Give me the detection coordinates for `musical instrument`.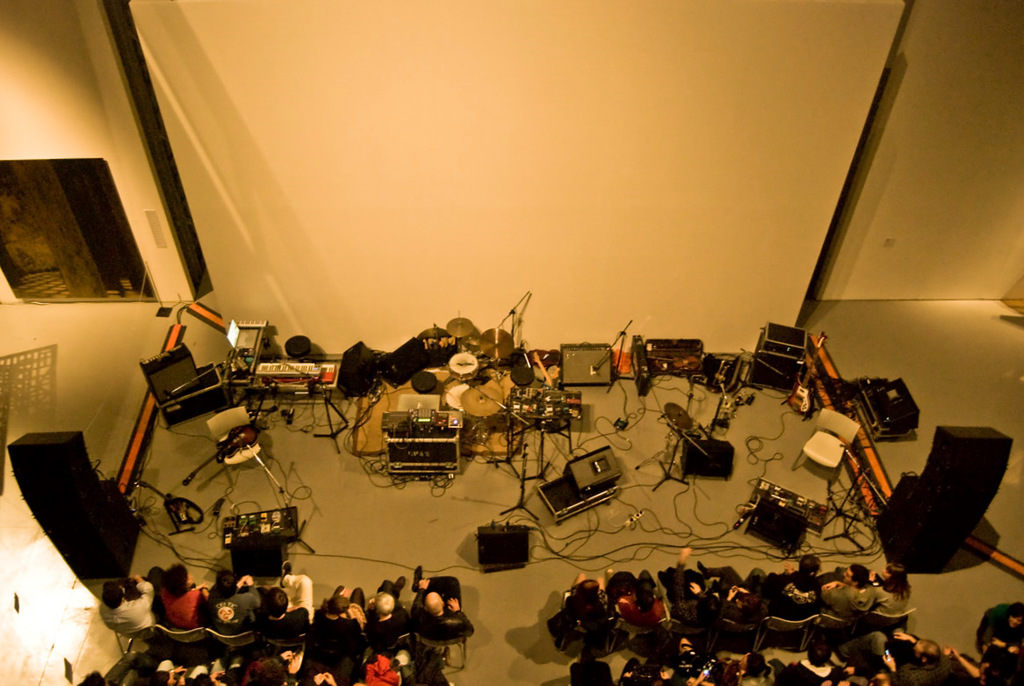
782,331,833,415.
